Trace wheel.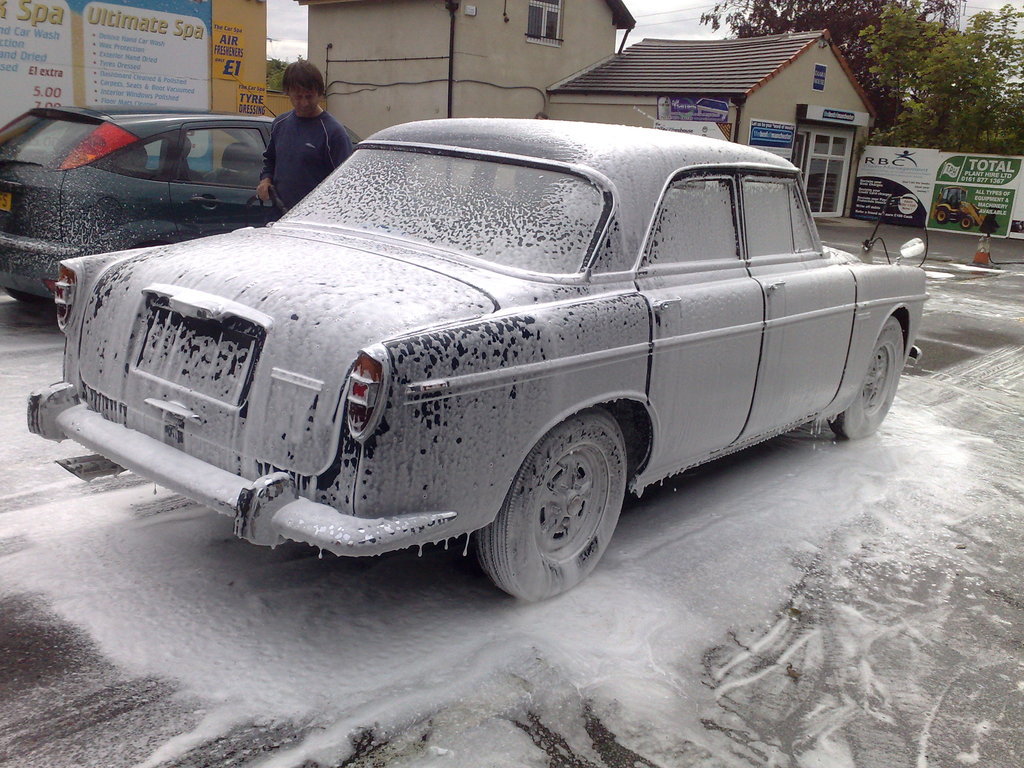
Traced to 1/288/49/305.
